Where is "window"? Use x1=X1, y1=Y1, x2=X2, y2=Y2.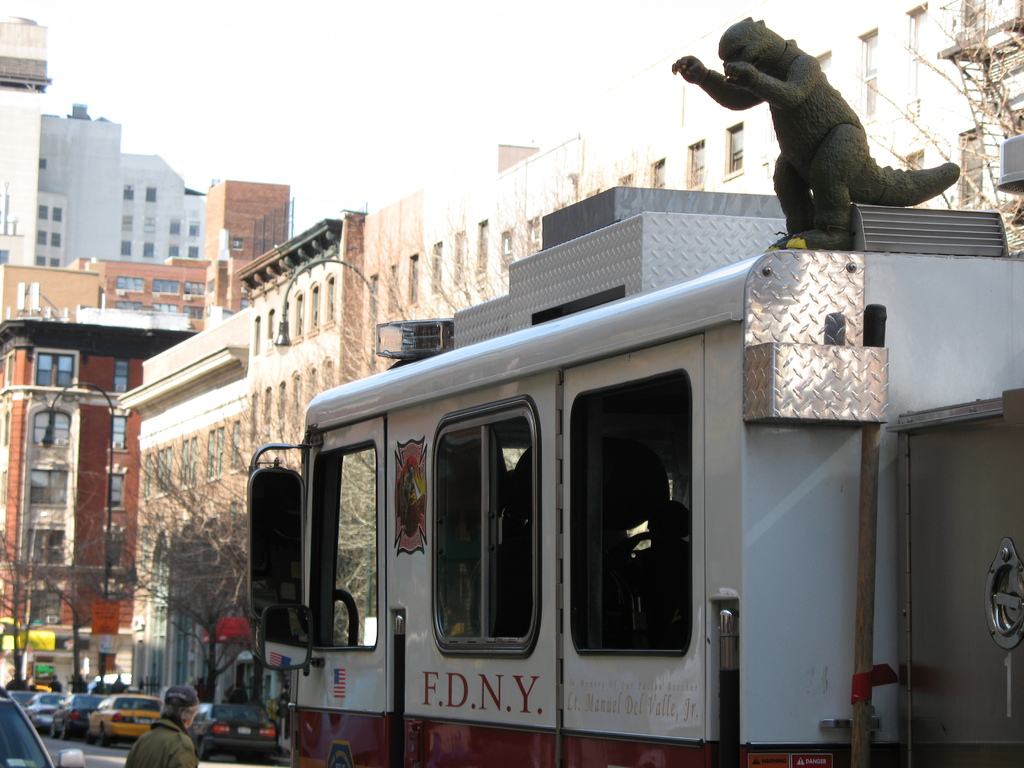
x1=31, y1=404, x2=75, y2=451.
